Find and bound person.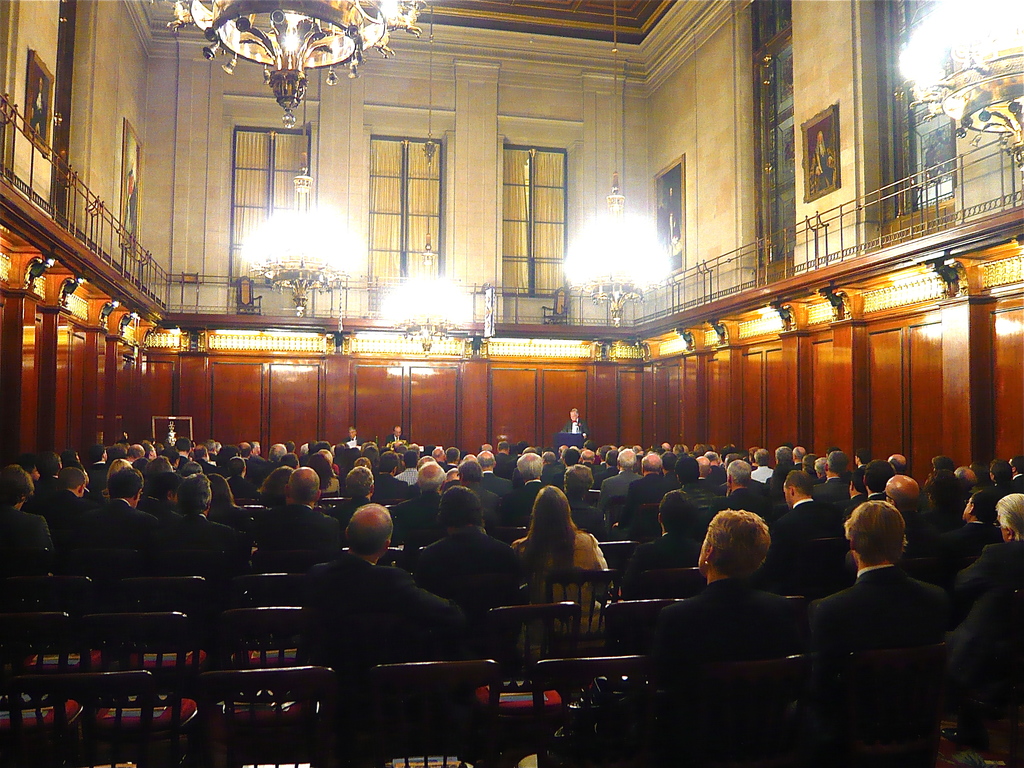
Bound: detection(804, 500, 950, 767).
